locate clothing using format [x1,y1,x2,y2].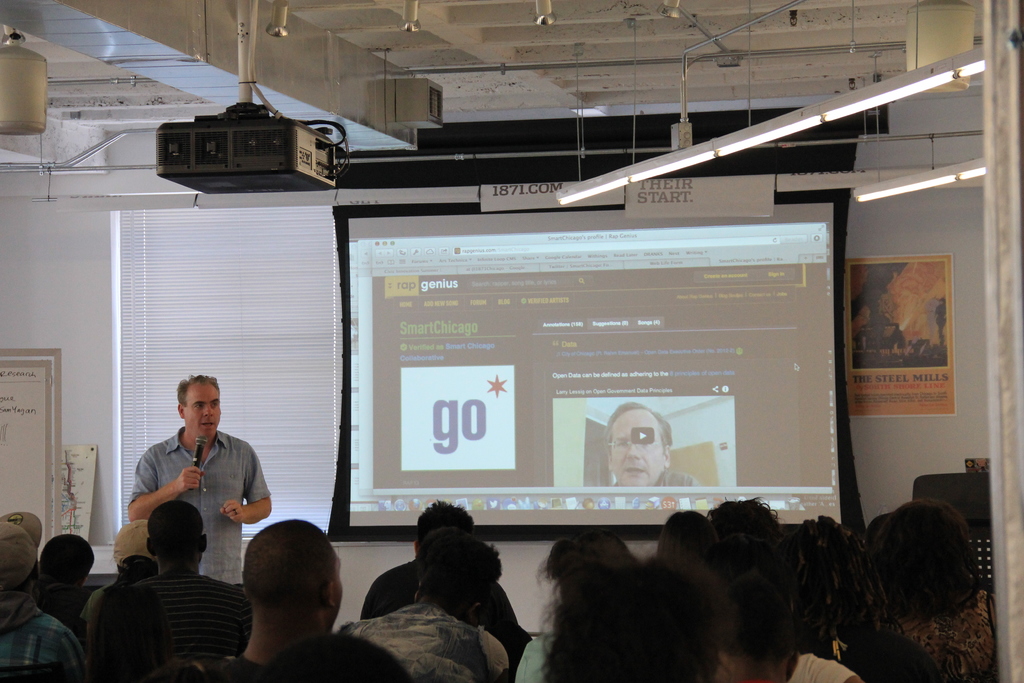
[788,655,865,682].
